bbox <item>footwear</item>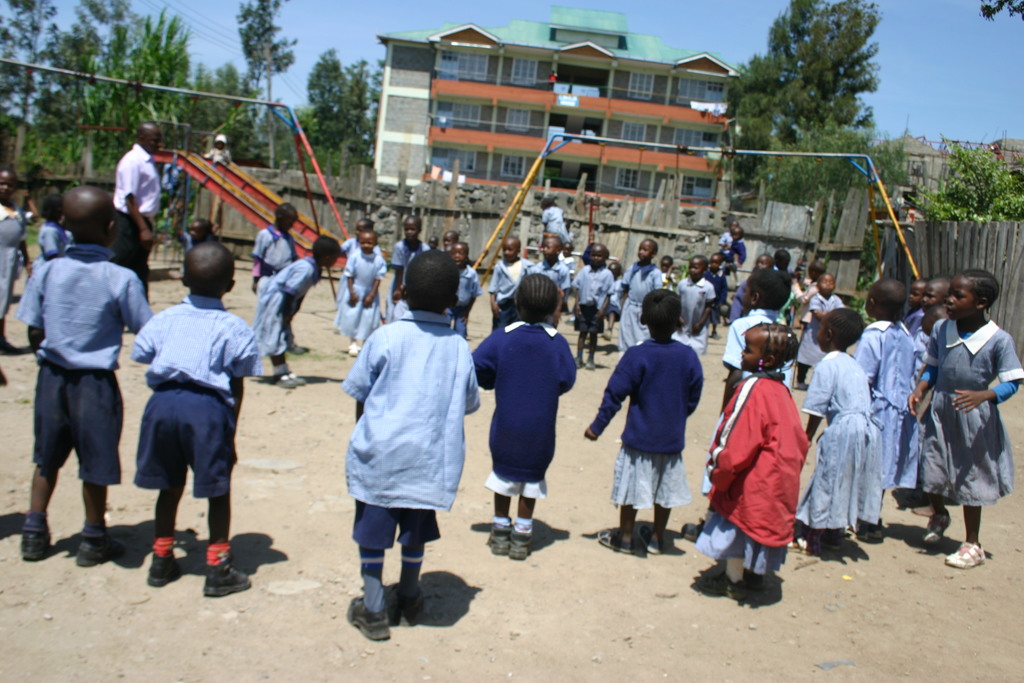
Rect(0, 338, 23, 356)
